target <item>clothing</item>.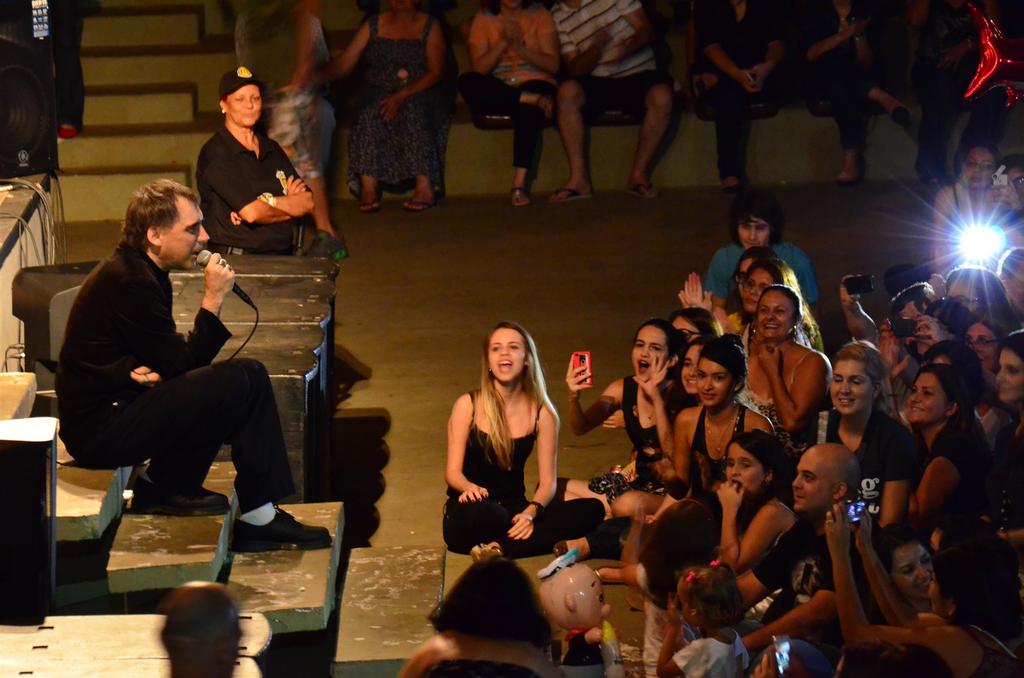
Target region: l=616, t=371, r=670, b=462.
